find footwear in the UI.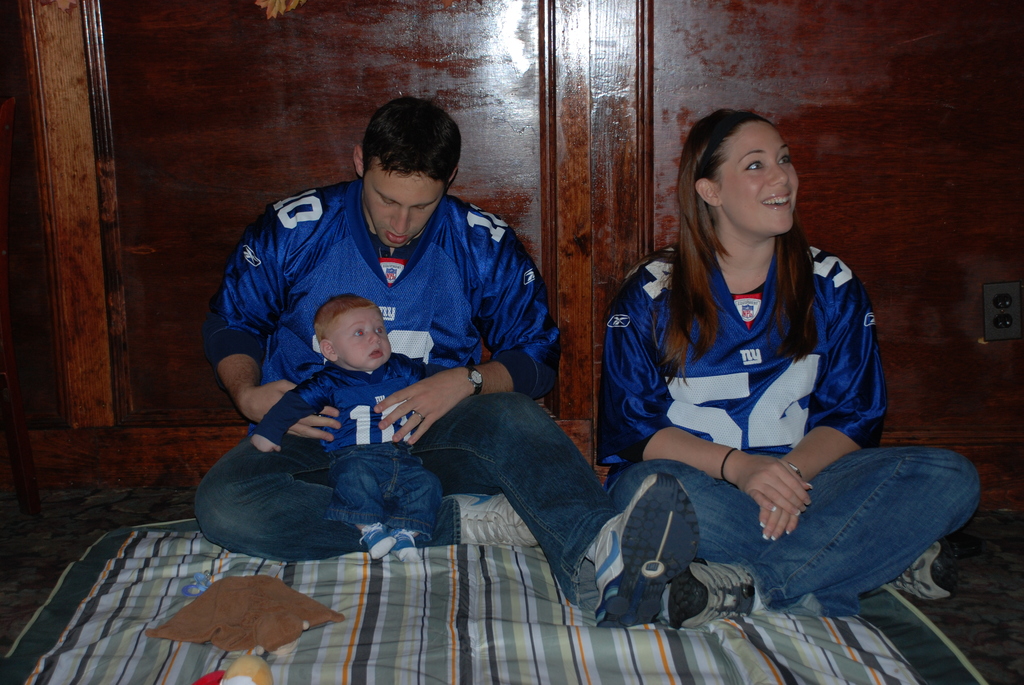
UI element at left=390, top=526, right=422, bottom=562.
